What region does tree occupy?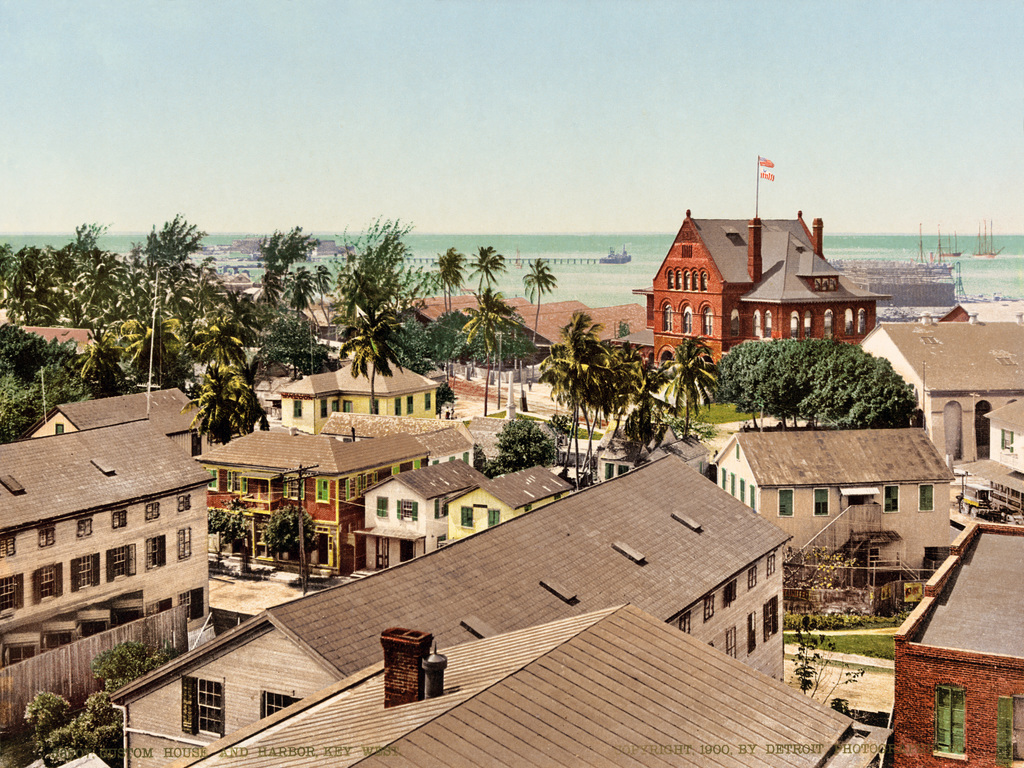
region(532, 311, 641, 488).
